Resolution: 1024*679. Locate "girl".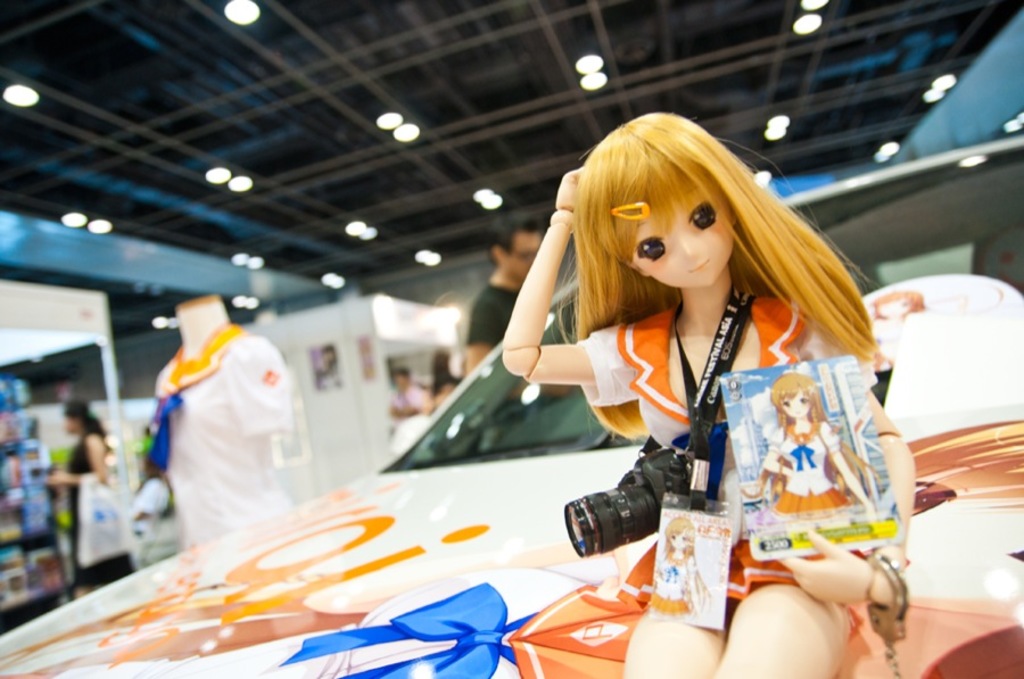
867:280:932:361.
